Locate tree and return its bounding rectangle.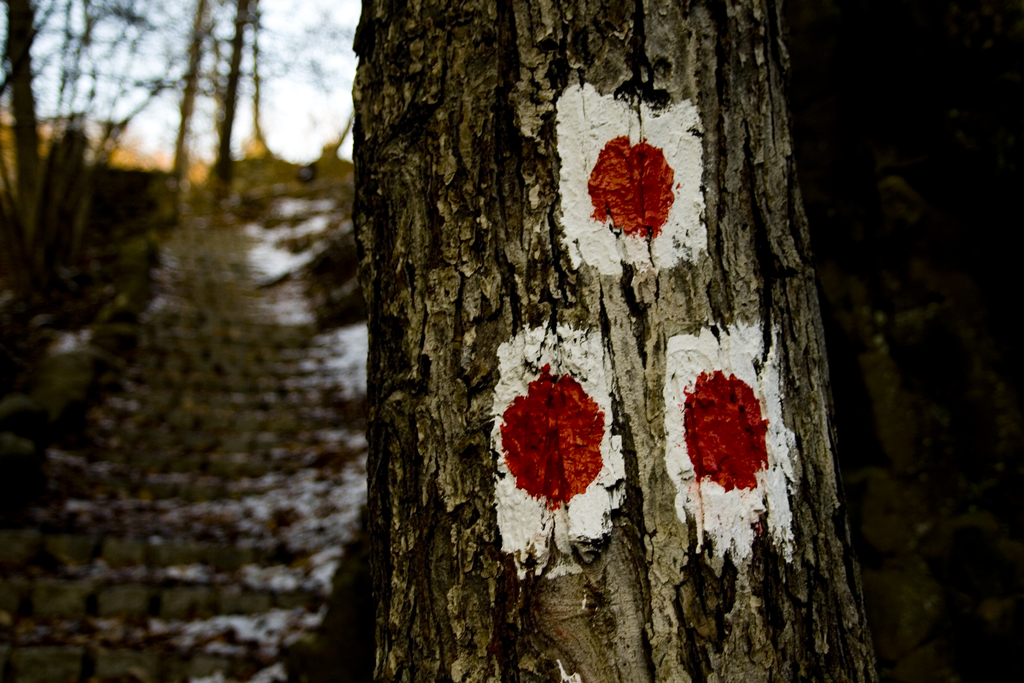
364,1,877,677.
